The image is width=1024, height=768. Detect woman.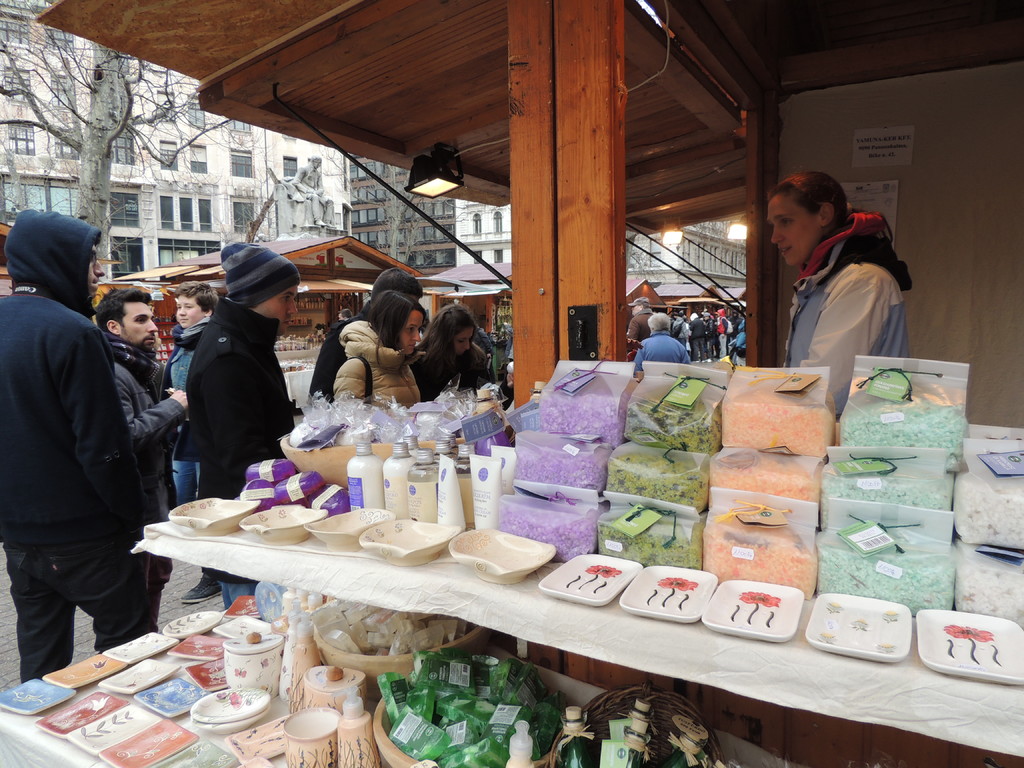
Detection: Rect(635, 311, 692, 381).
